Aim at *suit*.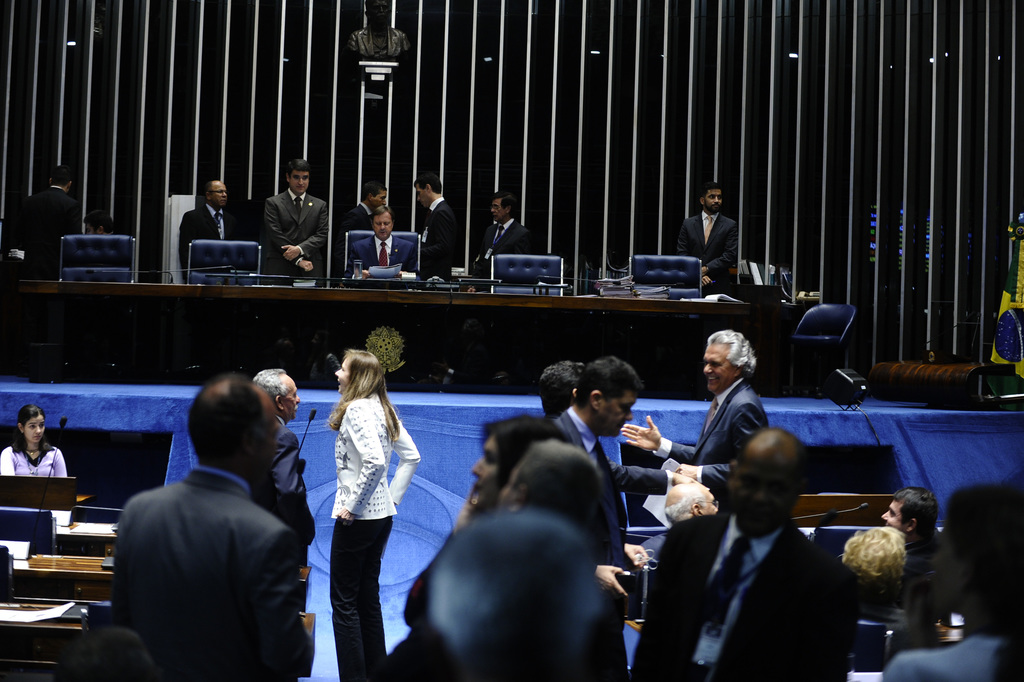
Aimed at bbox=[348, 233, 419, 275].
